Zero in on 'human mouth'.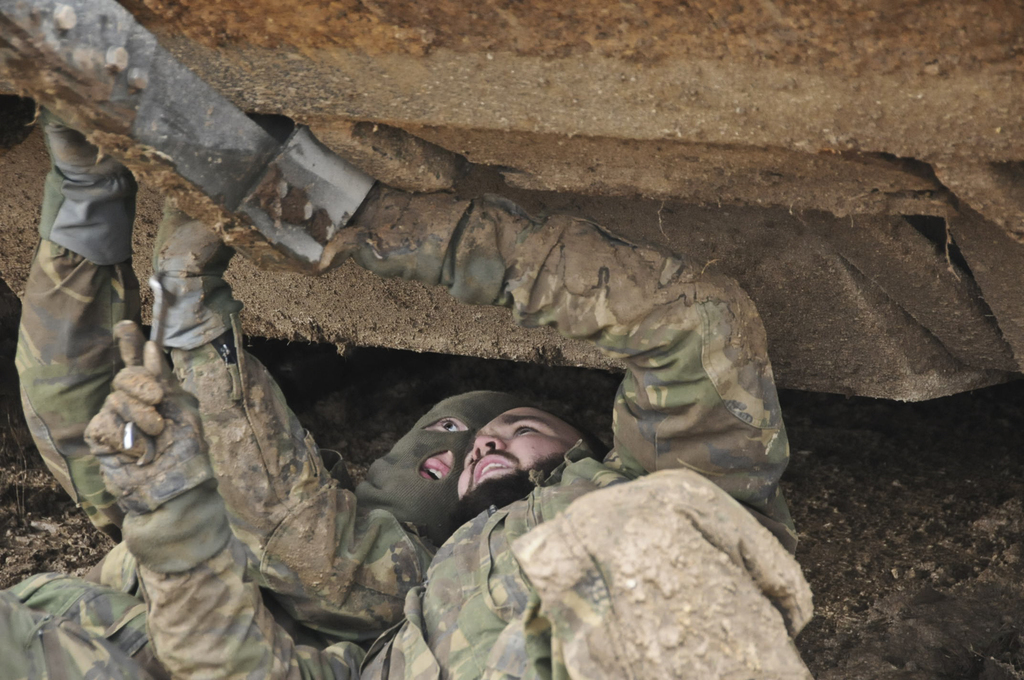
Zeroed in: 472,455,516,481.
